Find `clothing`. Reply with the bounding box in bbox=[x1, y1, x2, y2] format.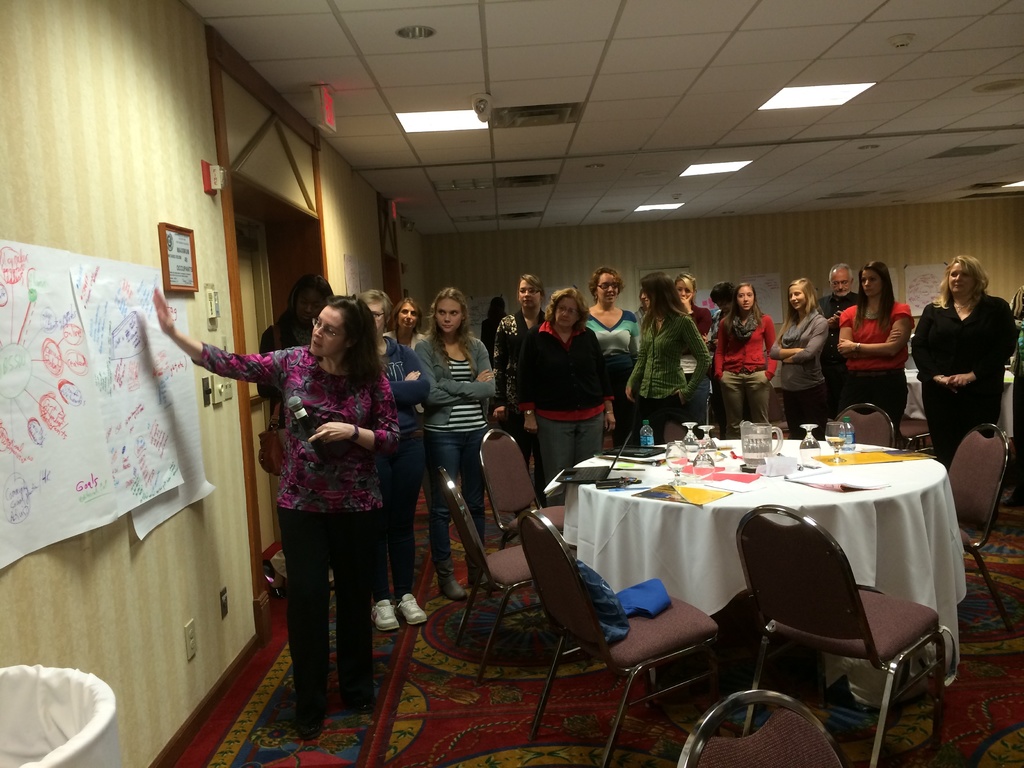
bbox=[590, 307, 639, 445].
